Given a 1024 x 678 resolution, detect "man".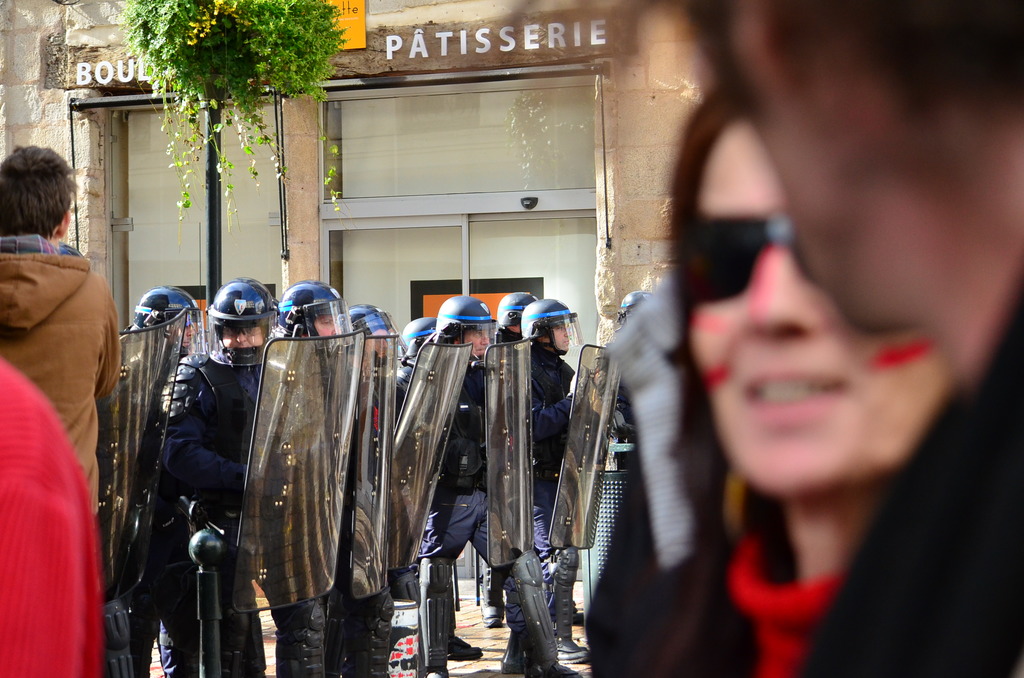
BBox(120, 284, 214, 677).
